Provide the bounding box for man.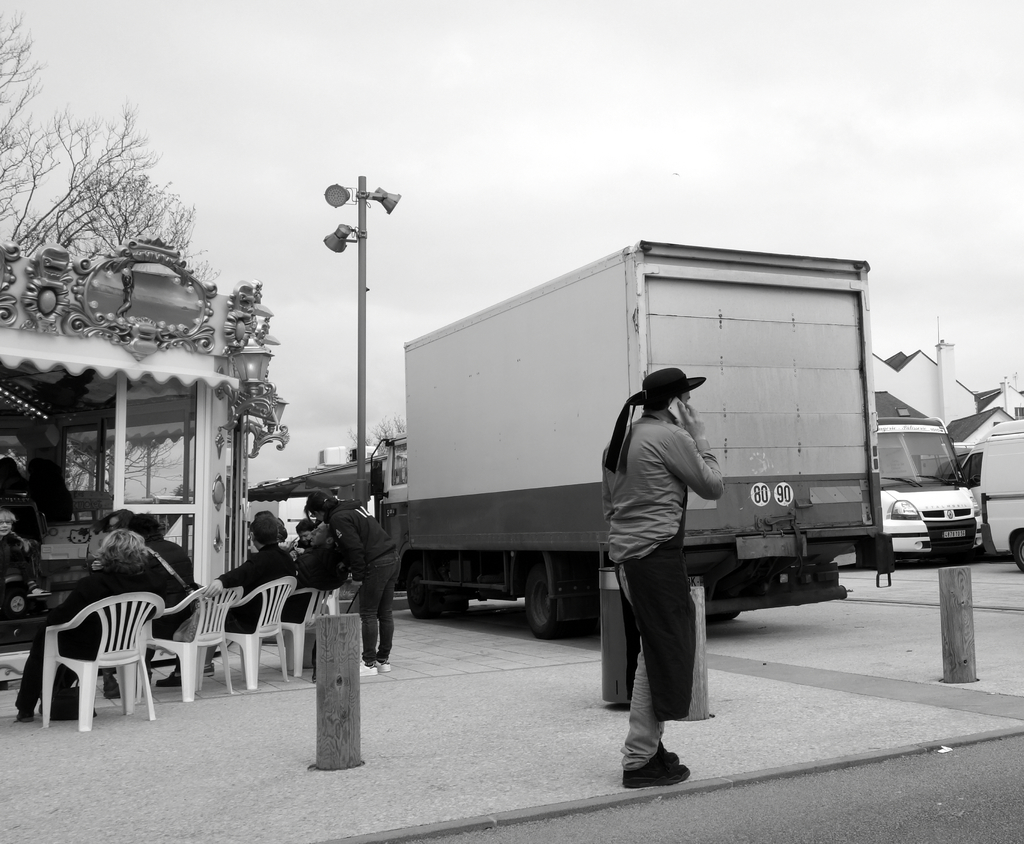
[x1=154, y1=511, x2=298, y2=687].
